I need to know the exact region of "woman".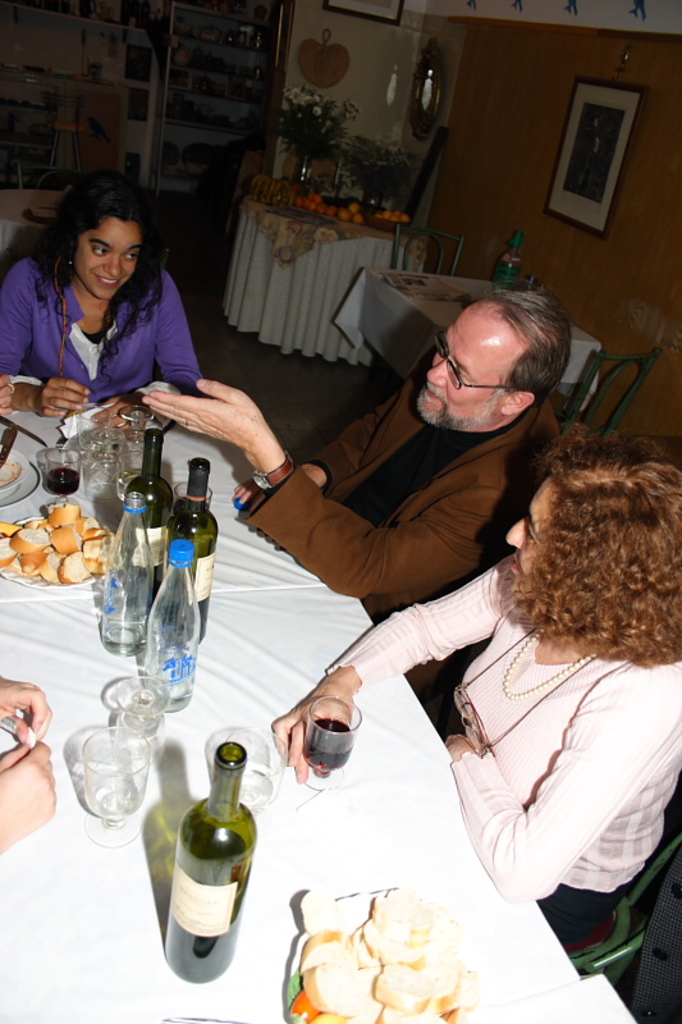
Region: 271/438/681/956.
